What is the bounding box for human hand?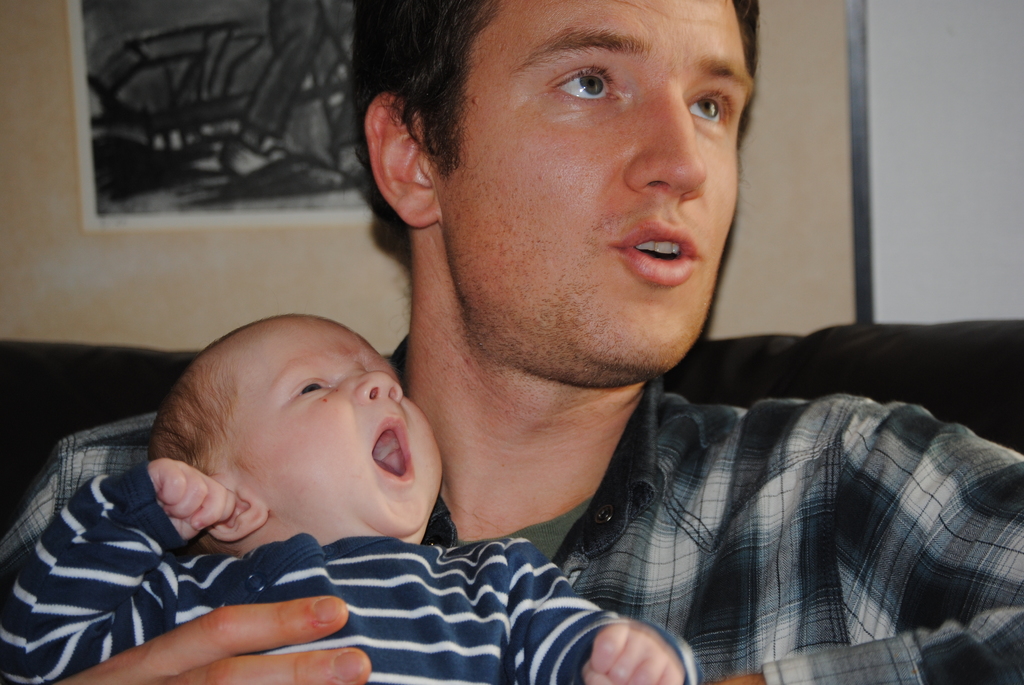
locate(151, 588, 377, 676).
